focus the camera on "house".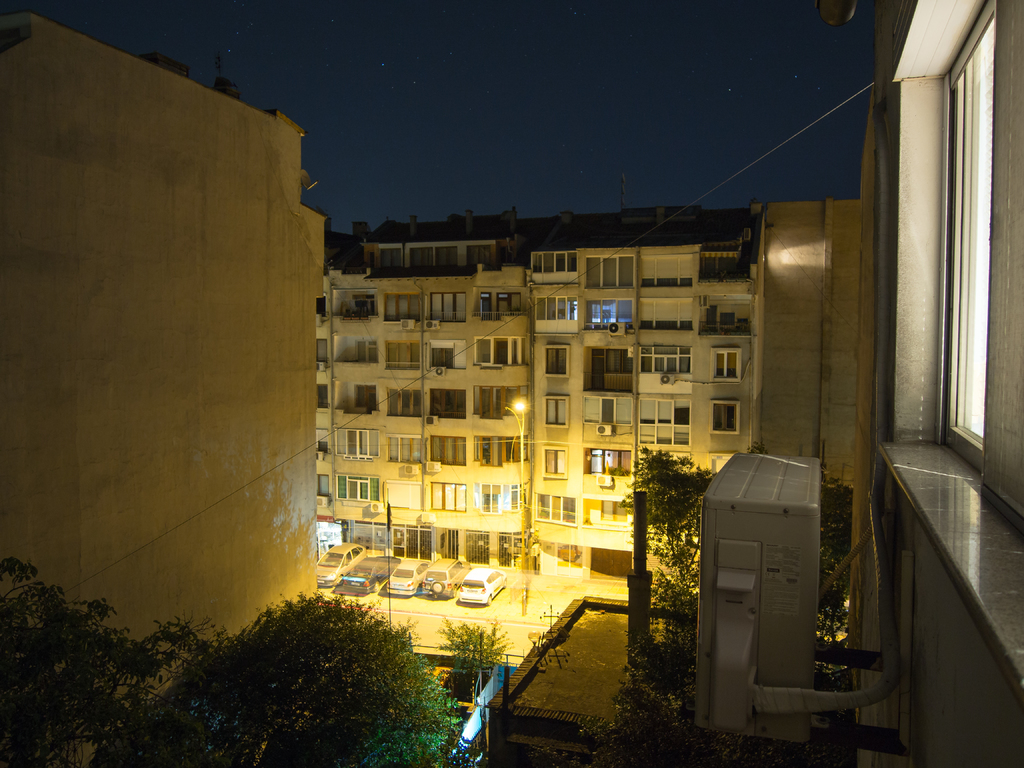
Focus region: 529:209:762:593.
